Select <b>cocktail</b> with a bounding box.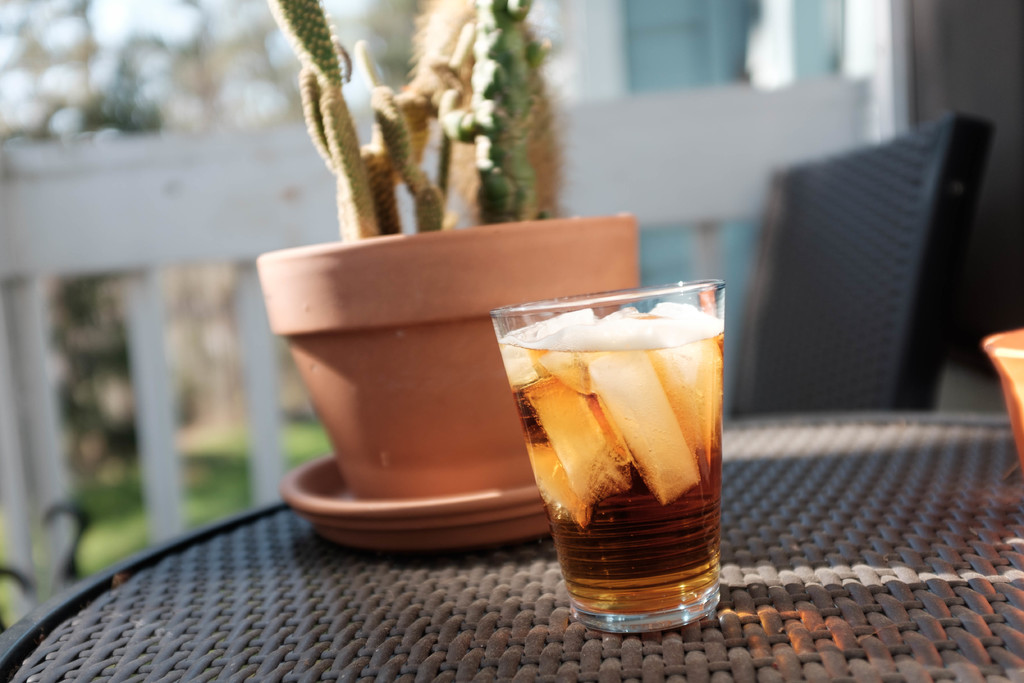
(x1=489, y1=278, x2=728, y2=636).
